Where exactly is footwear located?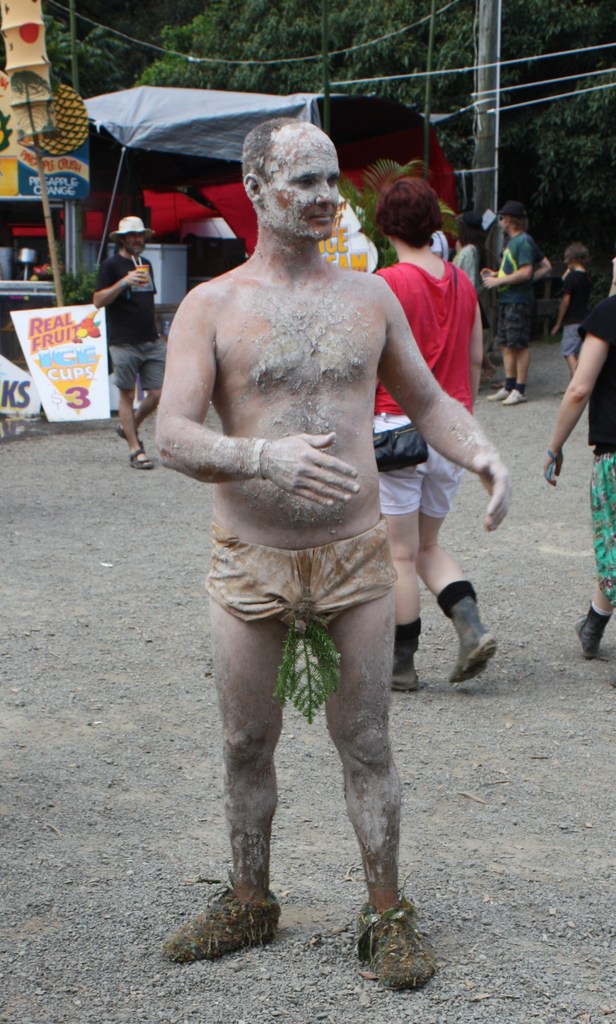
Its bounding box is BBox(159, 877, 283, 970).
